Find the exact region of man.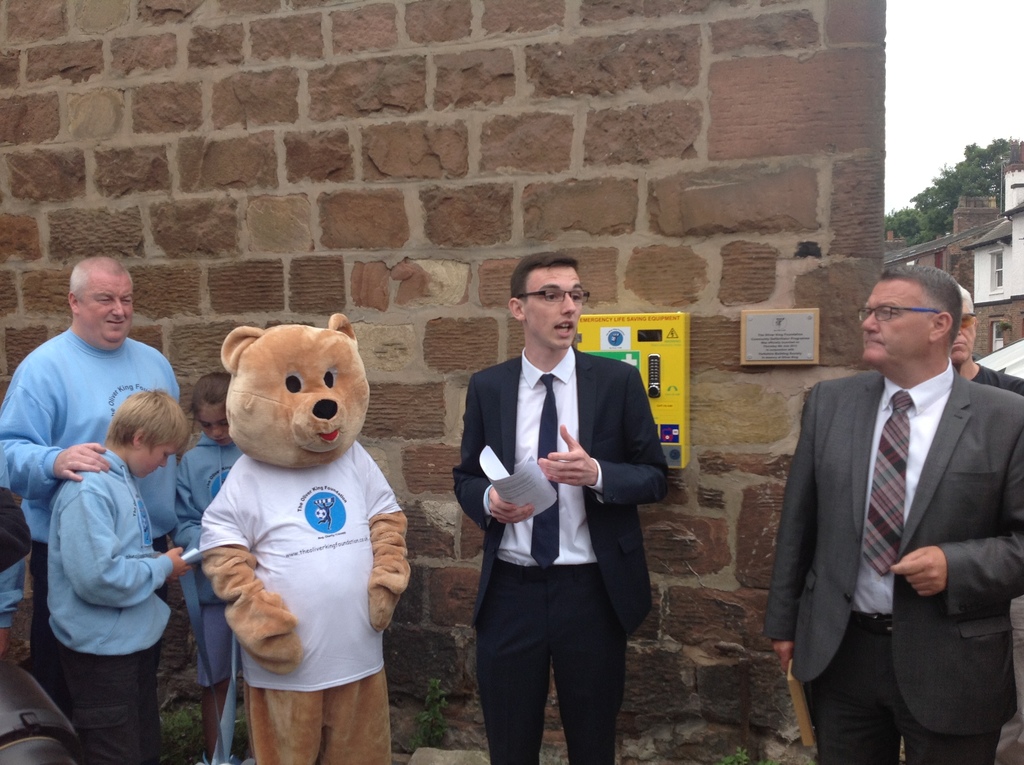
Exact region: (left=447, top=262, right=673, bottom=757).
